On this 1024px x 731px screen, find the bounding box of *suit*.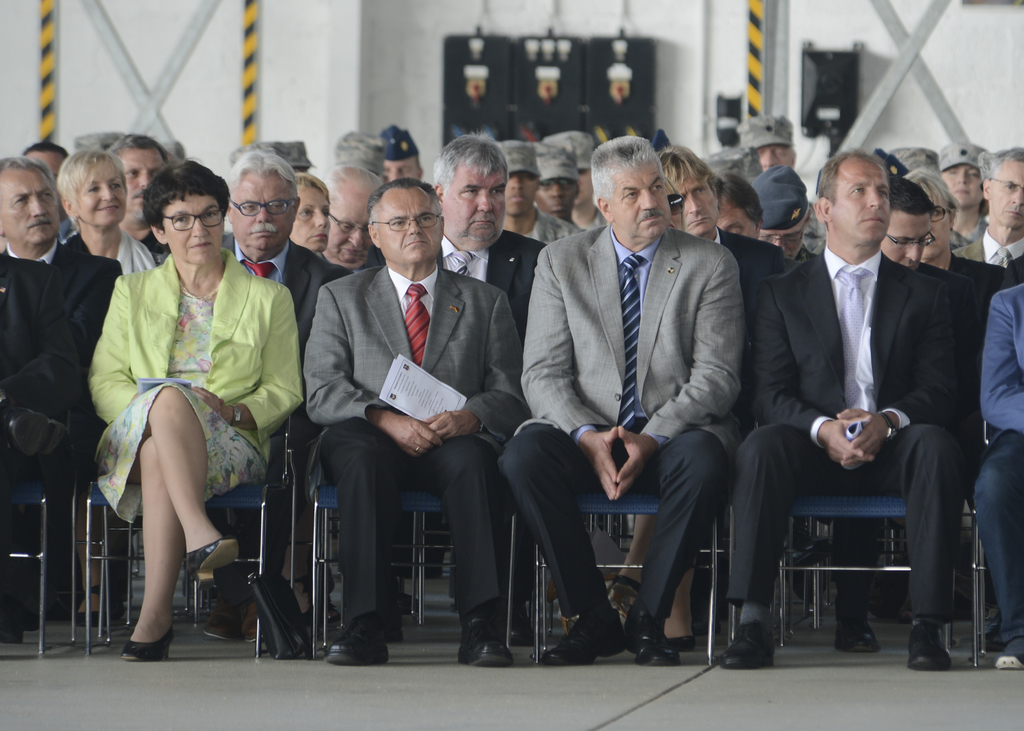
Bounding box: left=0, top=237, right=131, bottom=617.
